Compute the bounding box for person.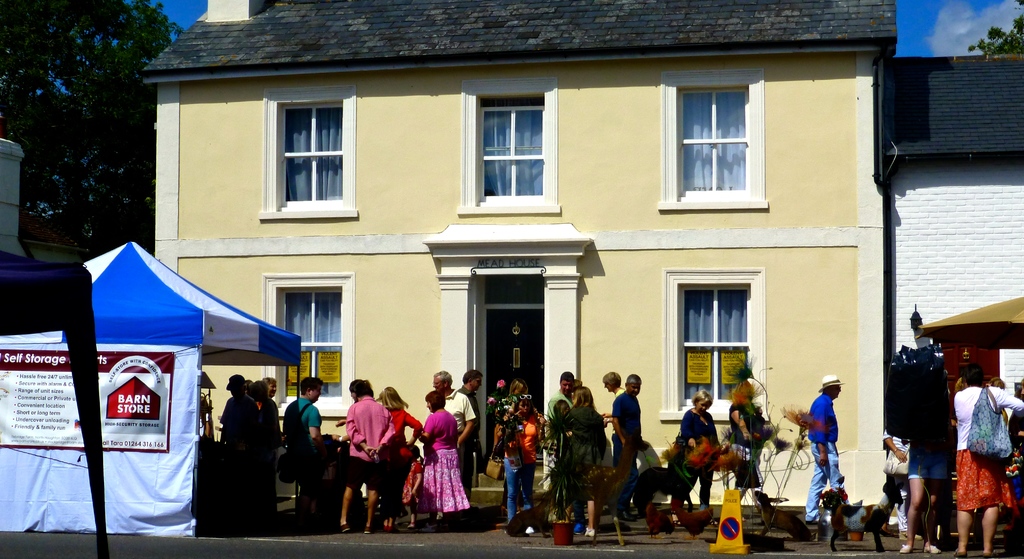
left=540, top=376, right=566, bottom=516.
